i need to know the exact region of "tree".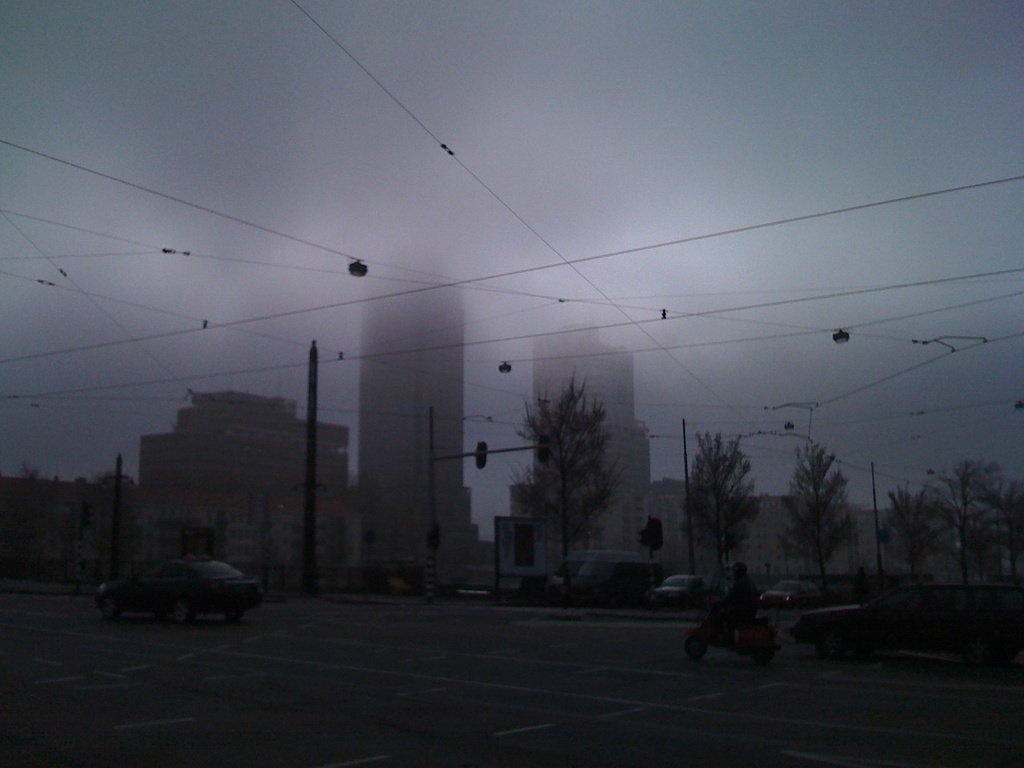
Region: 945:458:988:599.
